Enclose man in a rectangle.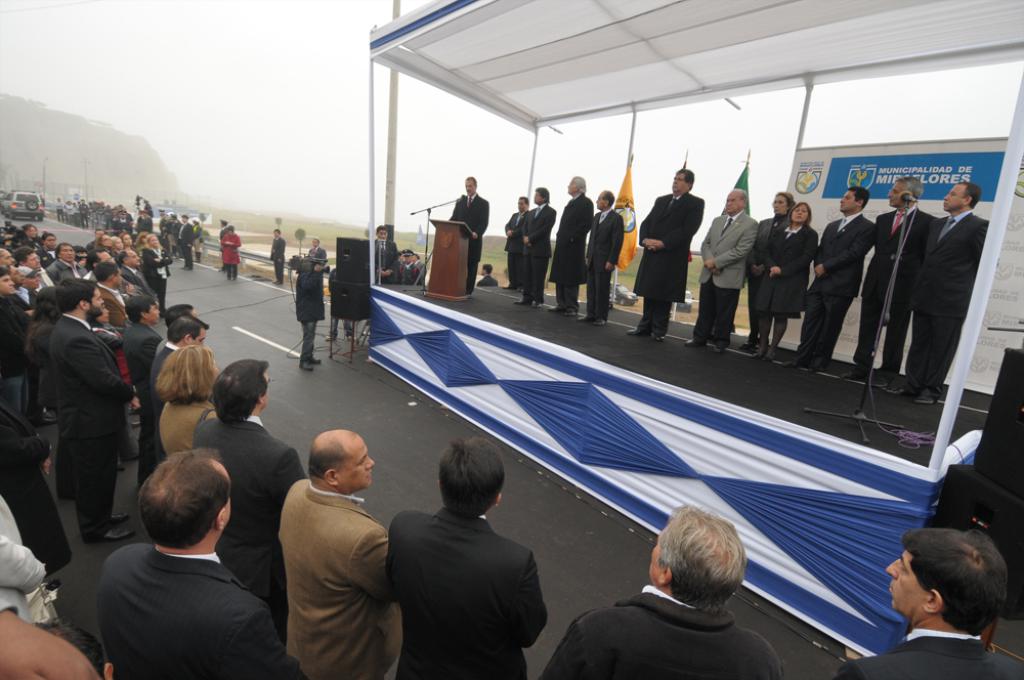
bbox=[5, 259, 29, 428].
